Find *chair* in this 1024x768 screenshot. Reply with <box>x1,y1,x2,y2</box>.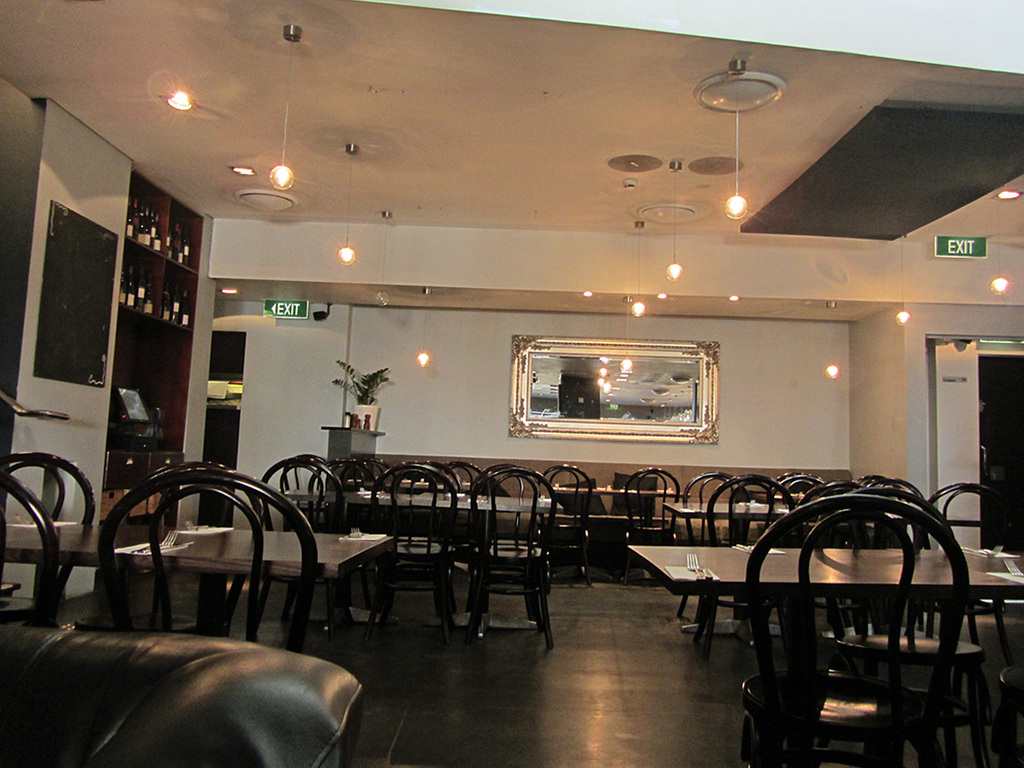
<box>821,481,984,767</box>.
